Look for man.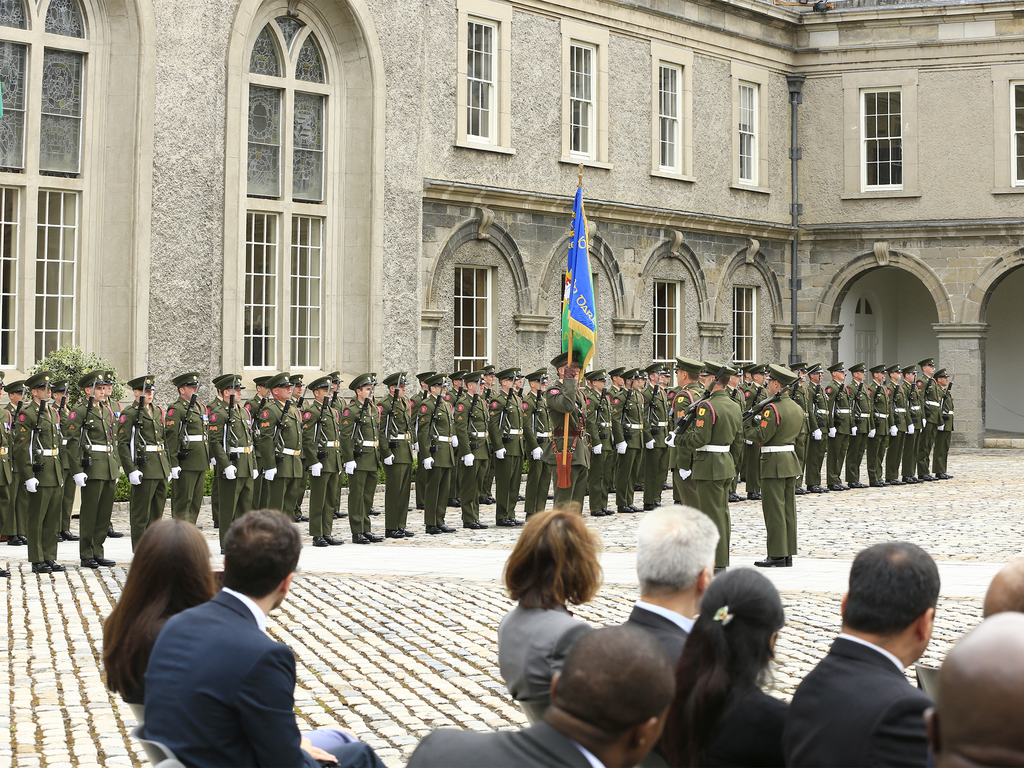
Found: crop(935, 367, 954, 474).
